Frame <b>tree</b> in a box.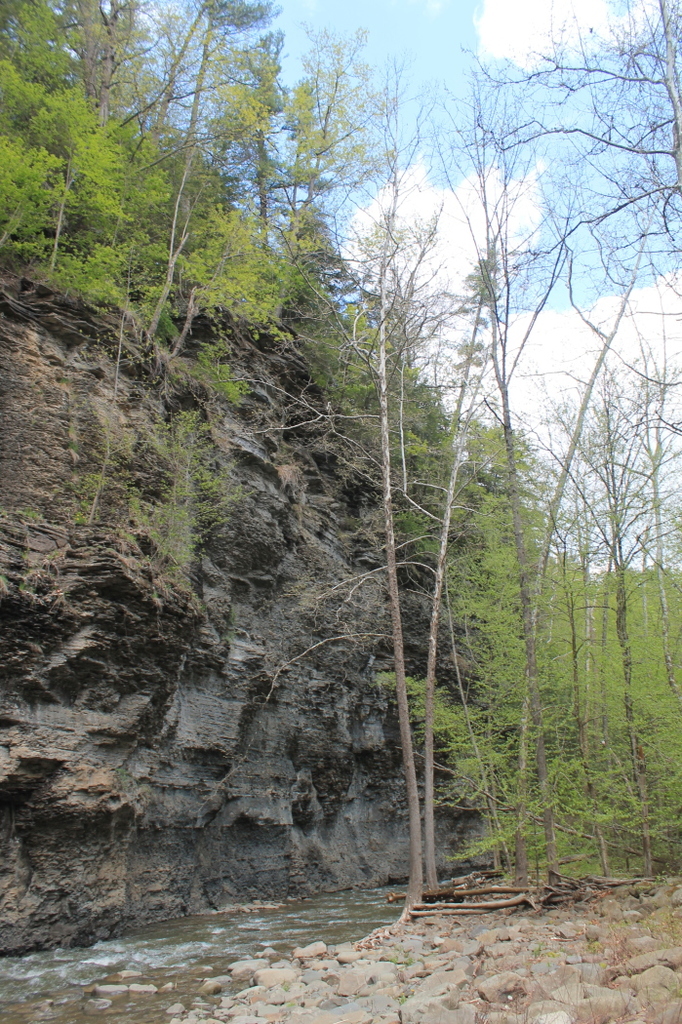
BBox(534, 330, 681, 863).
